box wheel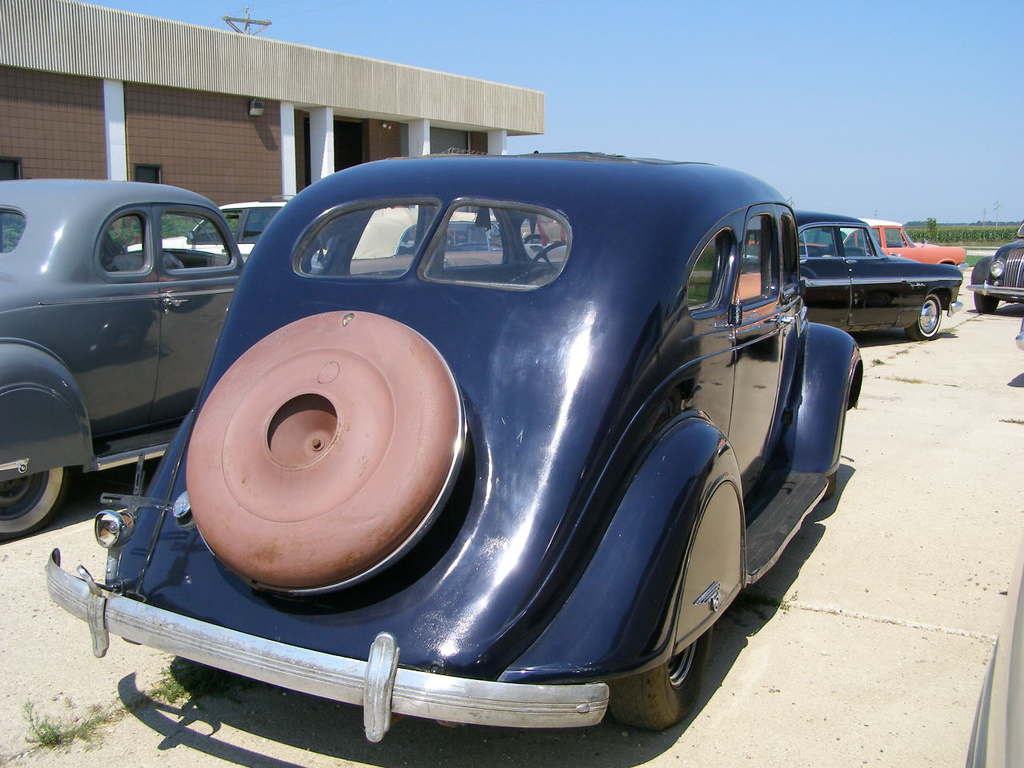
<box>0,463,71,539</box>
